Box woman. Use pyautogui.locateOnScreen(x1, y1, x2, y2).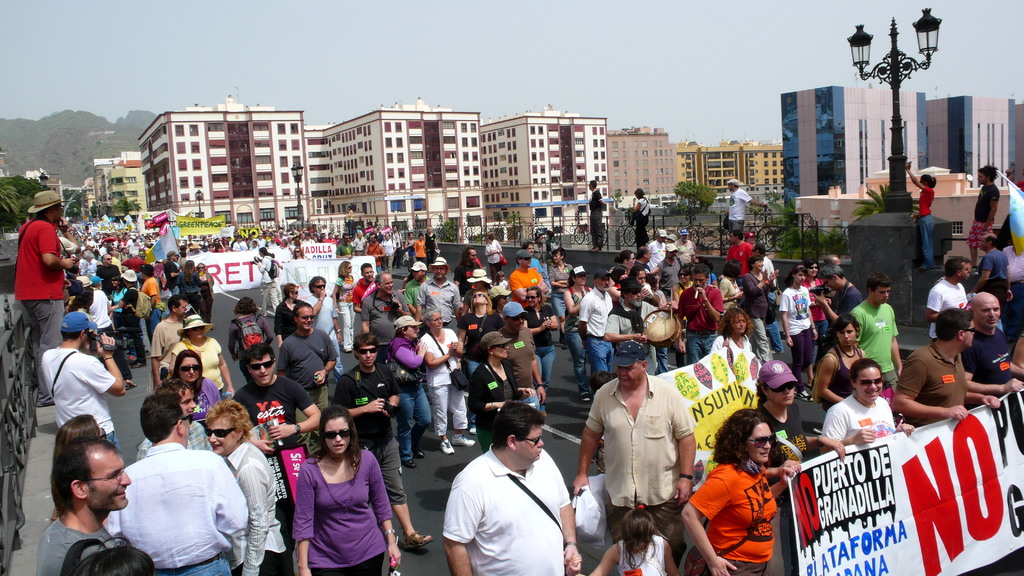
pyautogui.locateOnScreen(564, 265, 591, 400).
